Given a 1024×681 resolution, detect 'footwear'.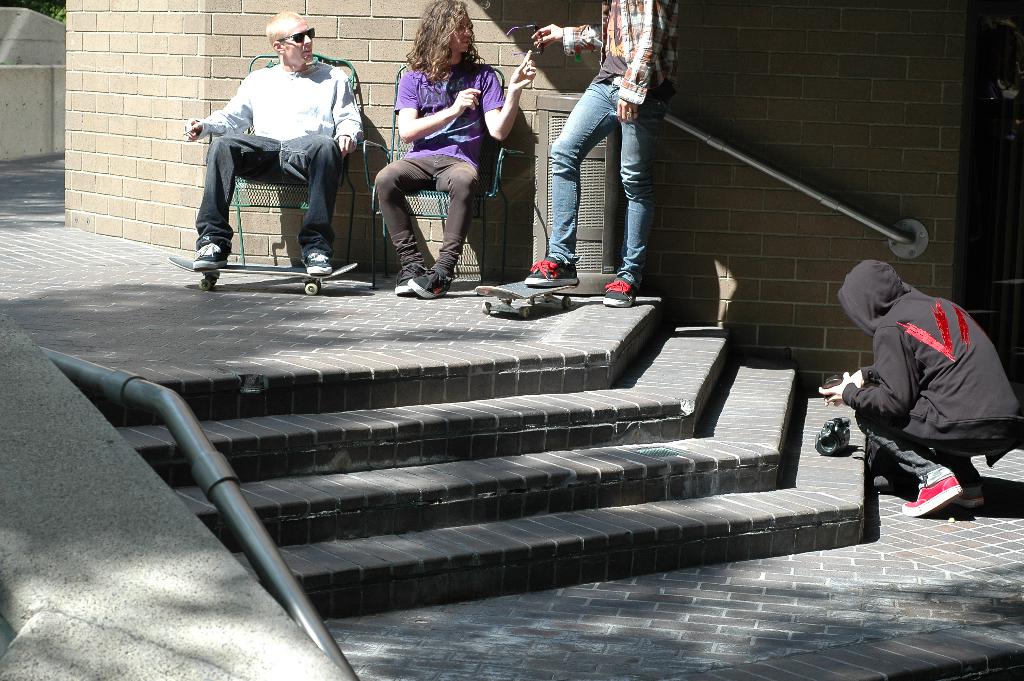
bbox(896, 479, 964, 516).
